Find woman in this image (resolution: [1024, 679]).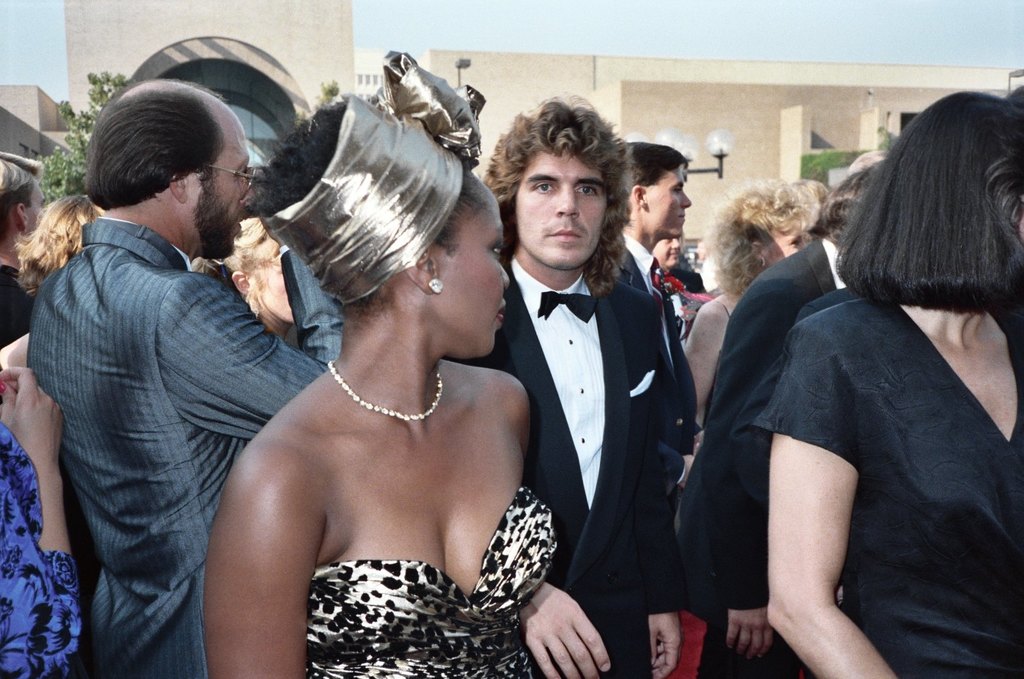
crop(160, 97, 582, 678).
